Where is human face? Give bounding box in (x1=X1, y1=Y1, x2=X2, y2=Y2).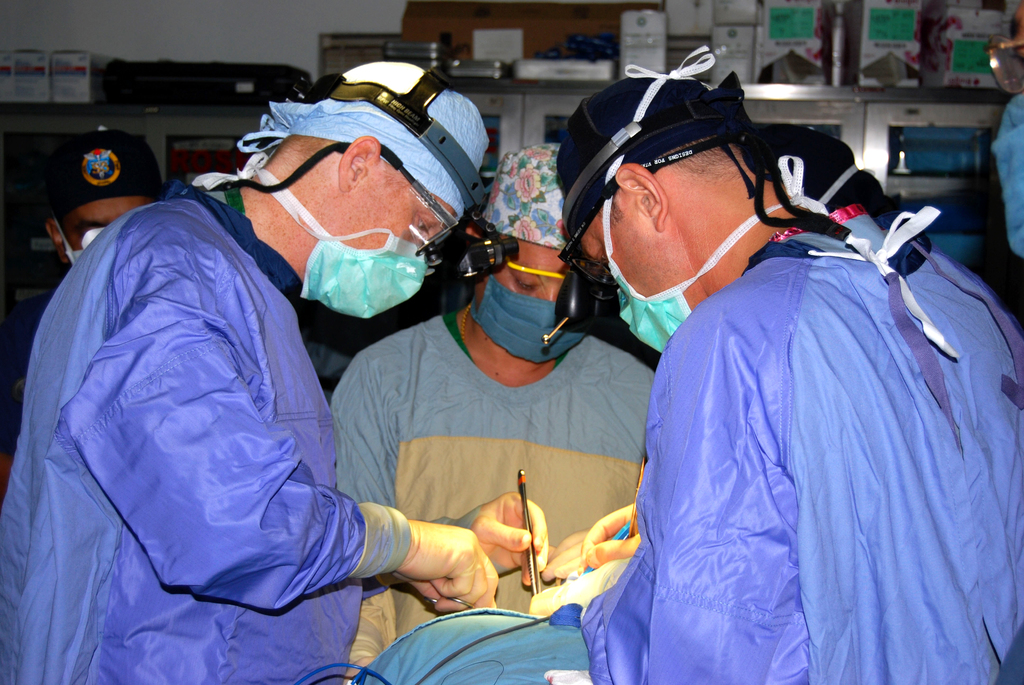
(x1=286, y1=160, x2=460, y2=301).
